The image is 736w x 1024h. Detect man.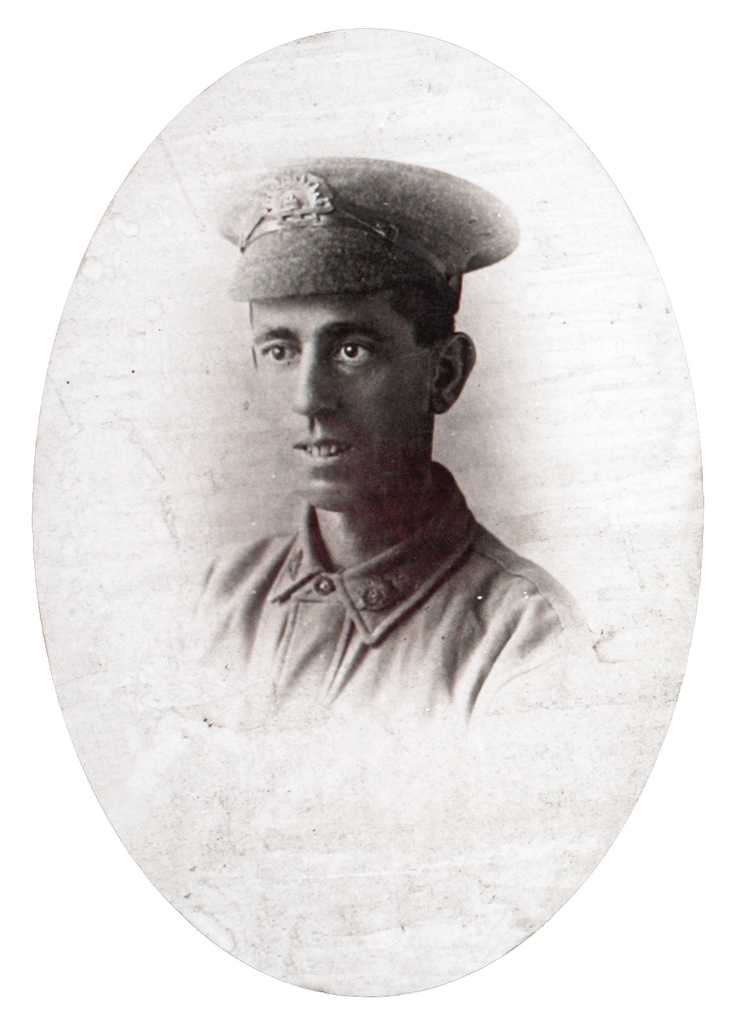
Detection: (152,172,598,833).
